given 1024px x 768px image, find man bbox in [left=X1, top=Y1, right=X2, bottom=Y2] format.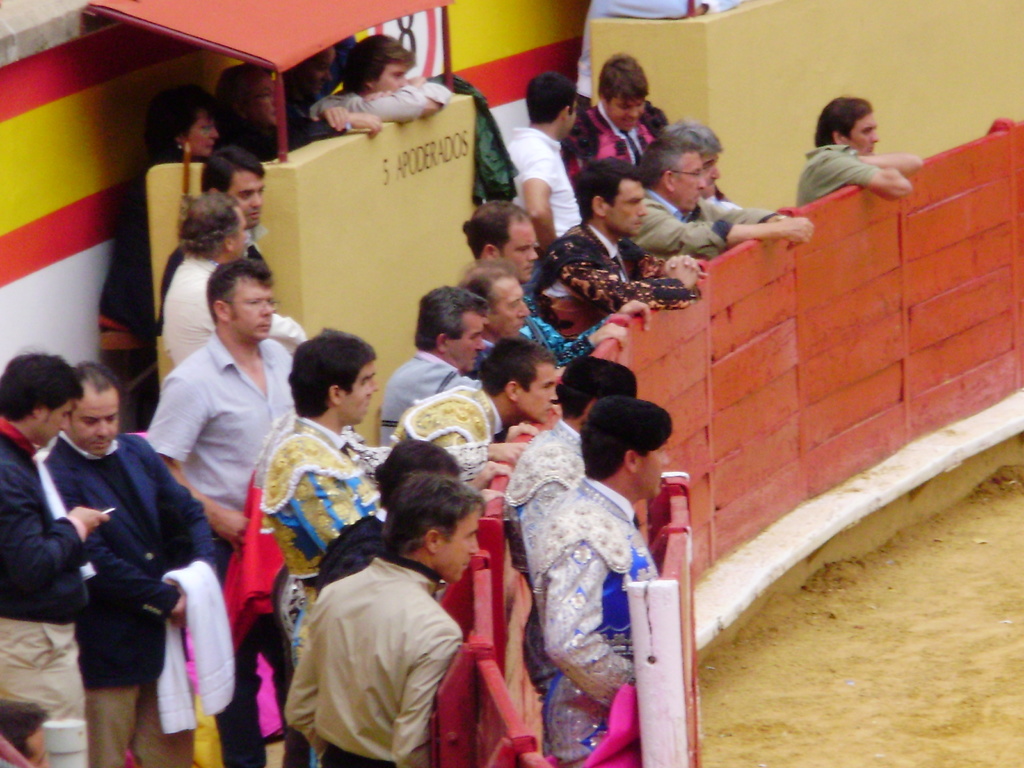
[left=673, top=120, right=730, bottom=200].
